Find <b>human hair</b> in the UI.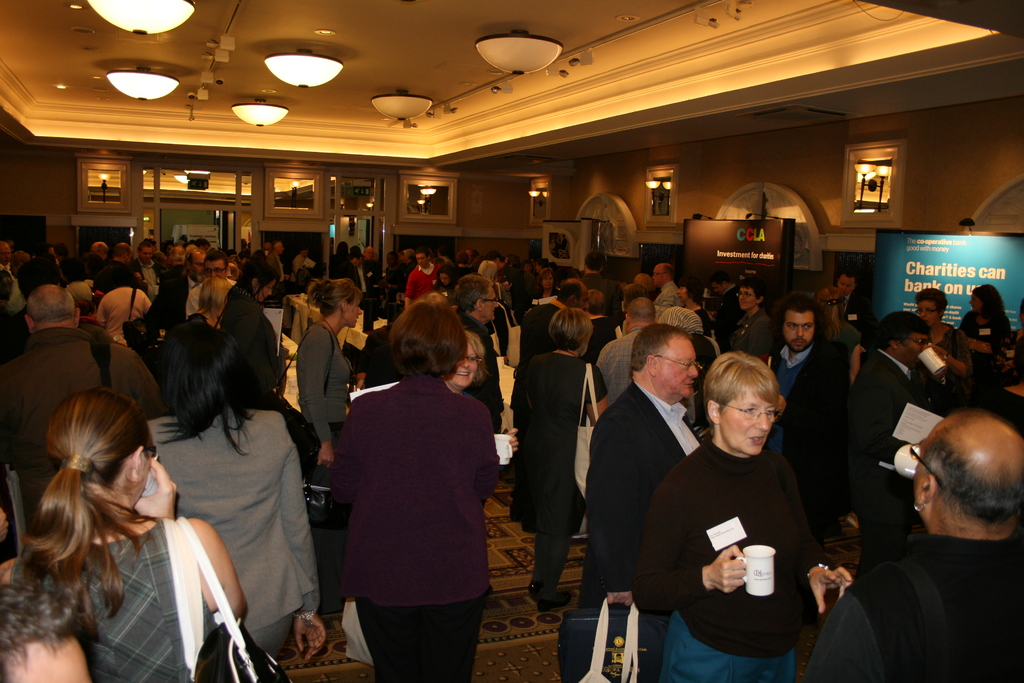
UI element at x1=627 y1=323 x2=693 y2=370.
